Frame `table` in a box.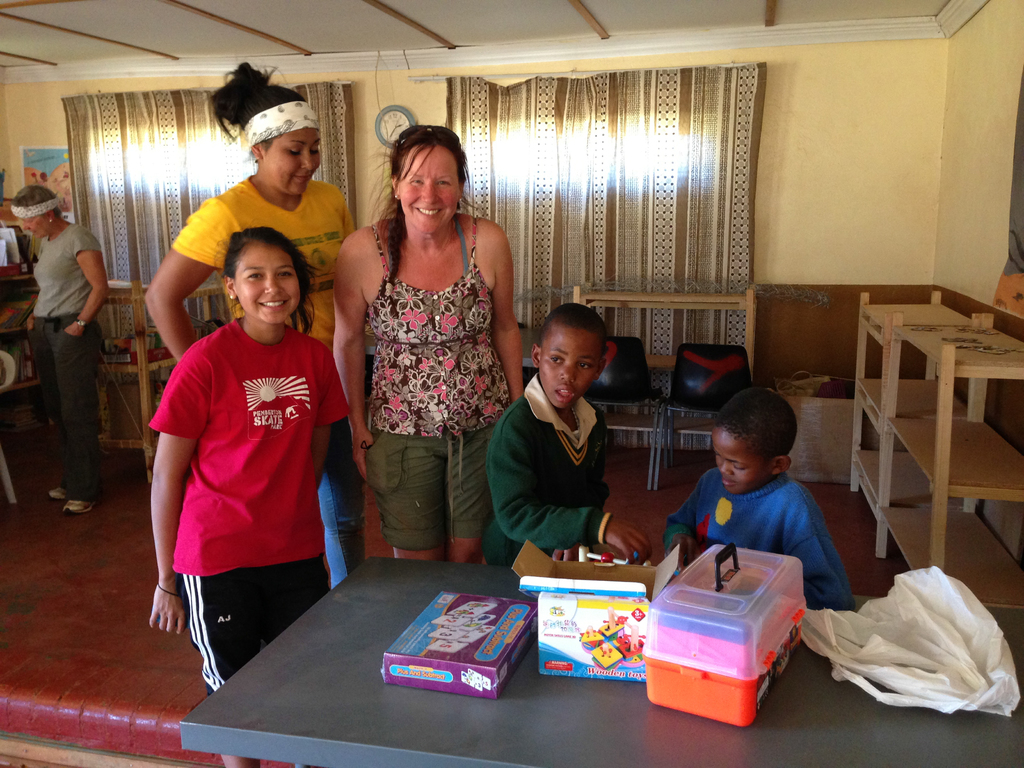
locate(142, 549, 856, 737).
